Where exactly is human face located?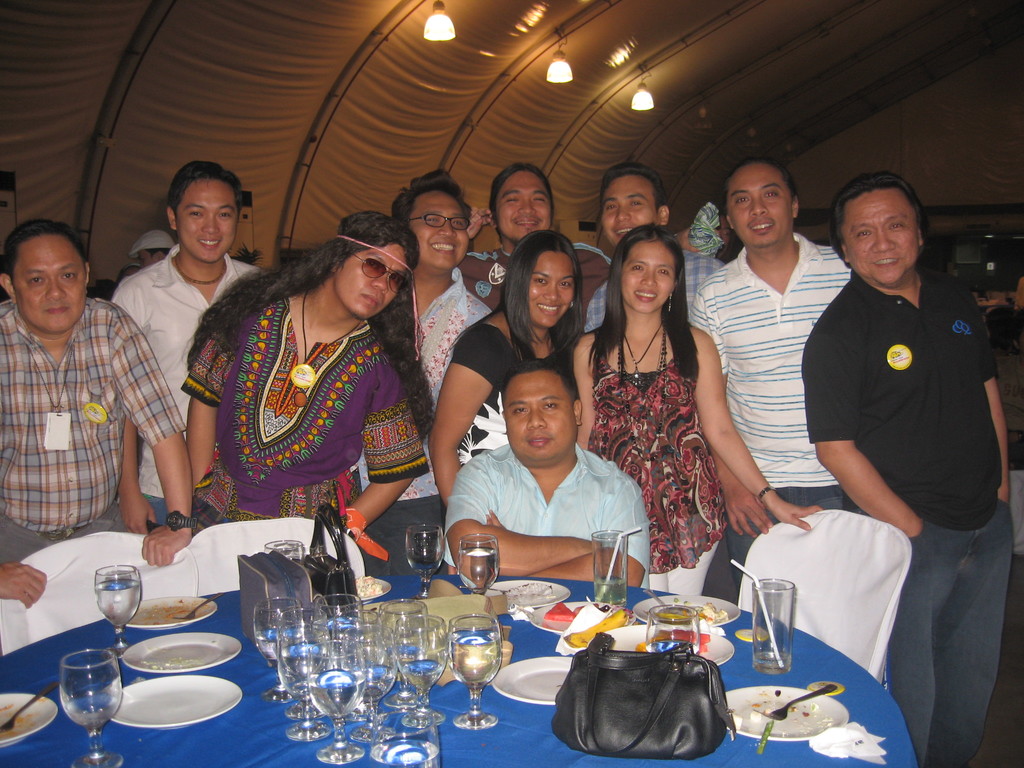
Its bounding box is [x1=14, y1=234, x2=86, y2=335].
